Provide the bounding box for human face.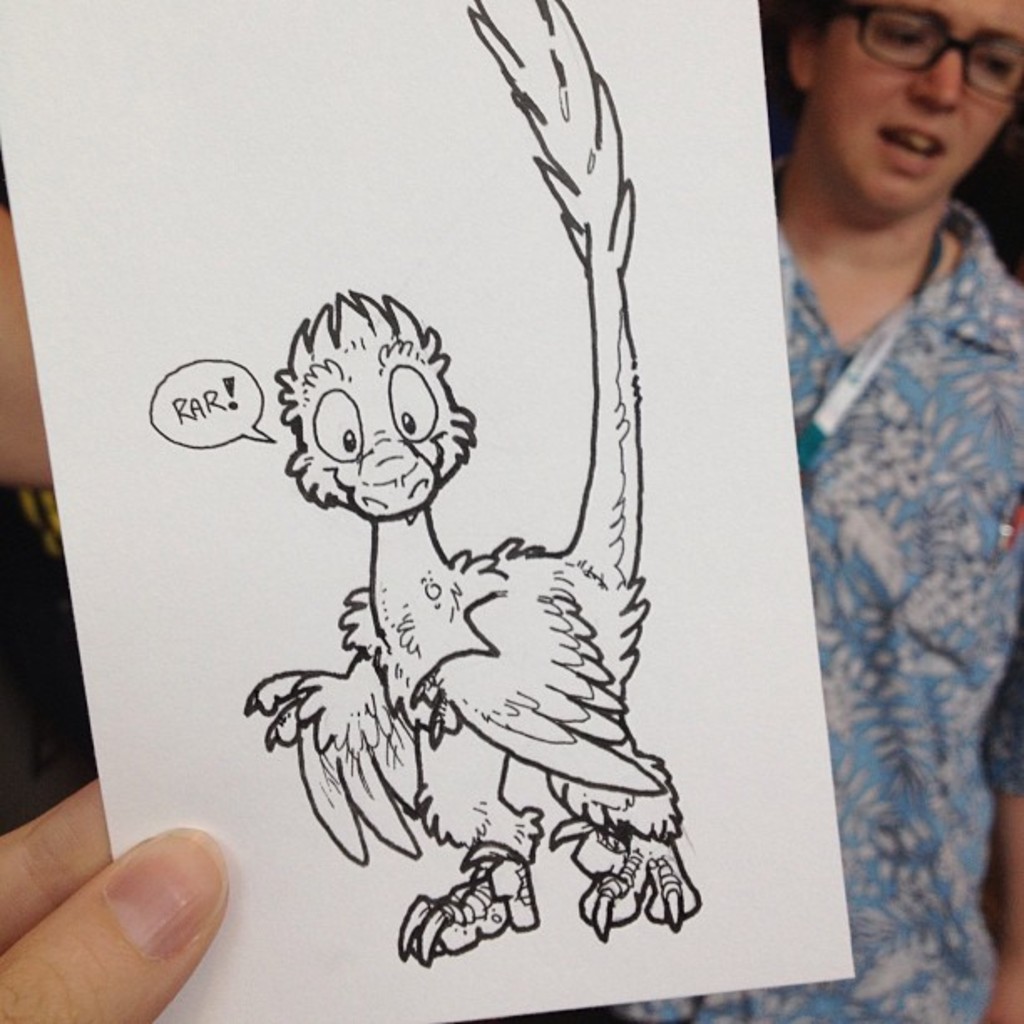
812 0 1022 226.
